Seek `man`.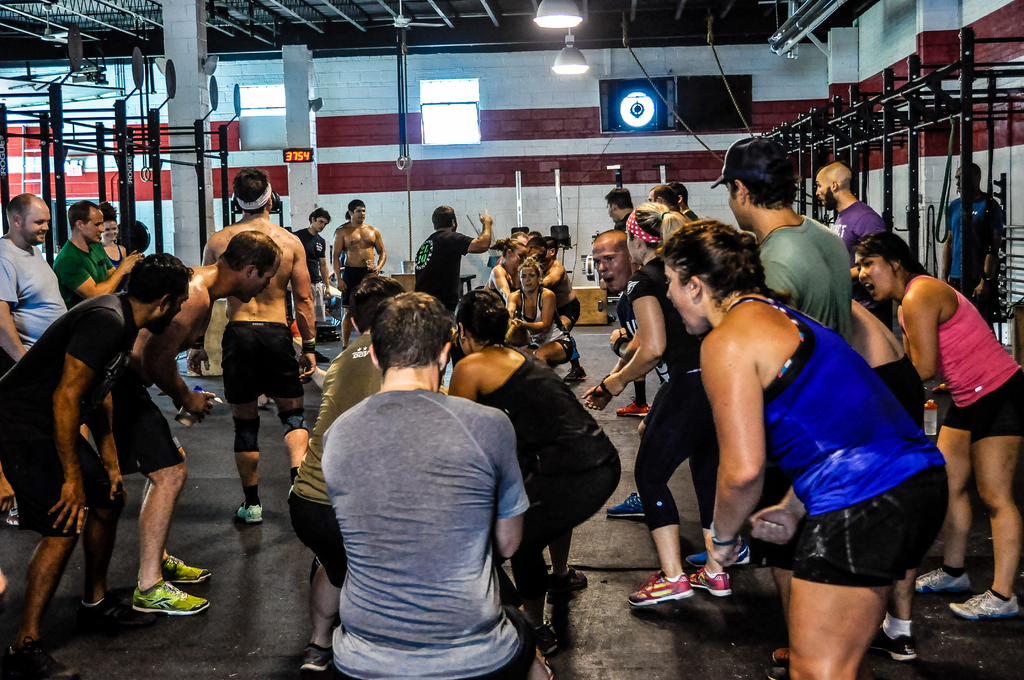
602,186,640,416.
